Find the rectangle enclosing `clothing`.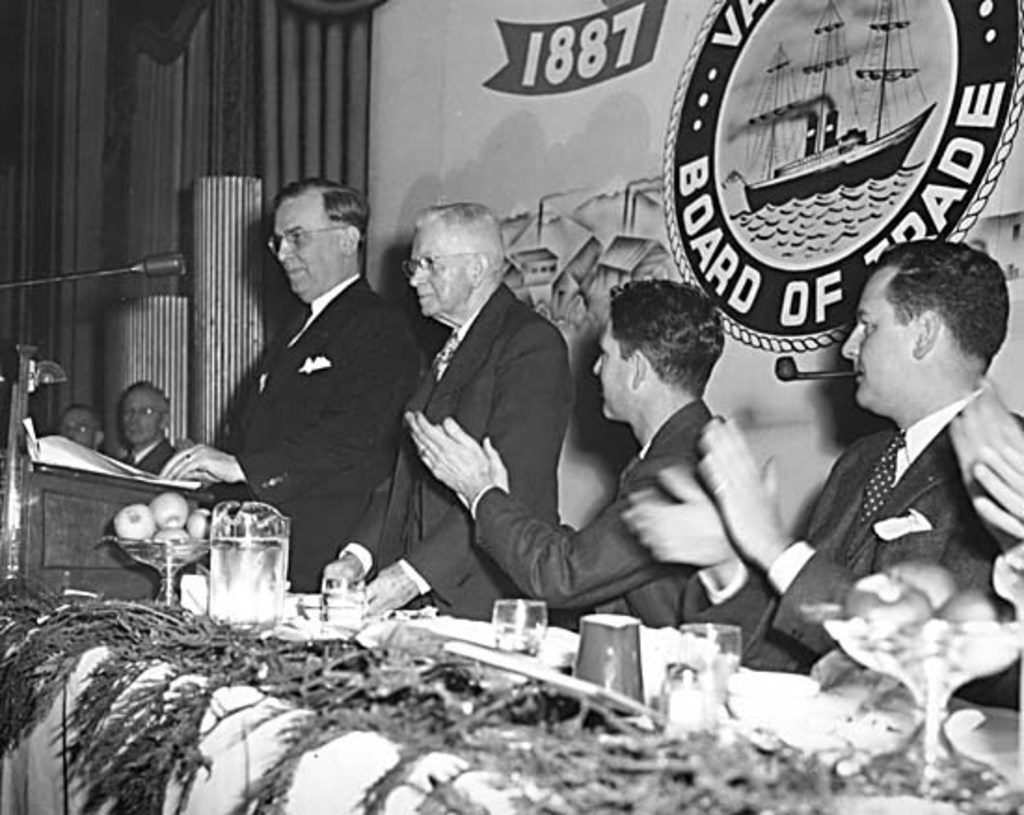
pyautogui.locateOnScreen(706, 381, 1022, 696).
